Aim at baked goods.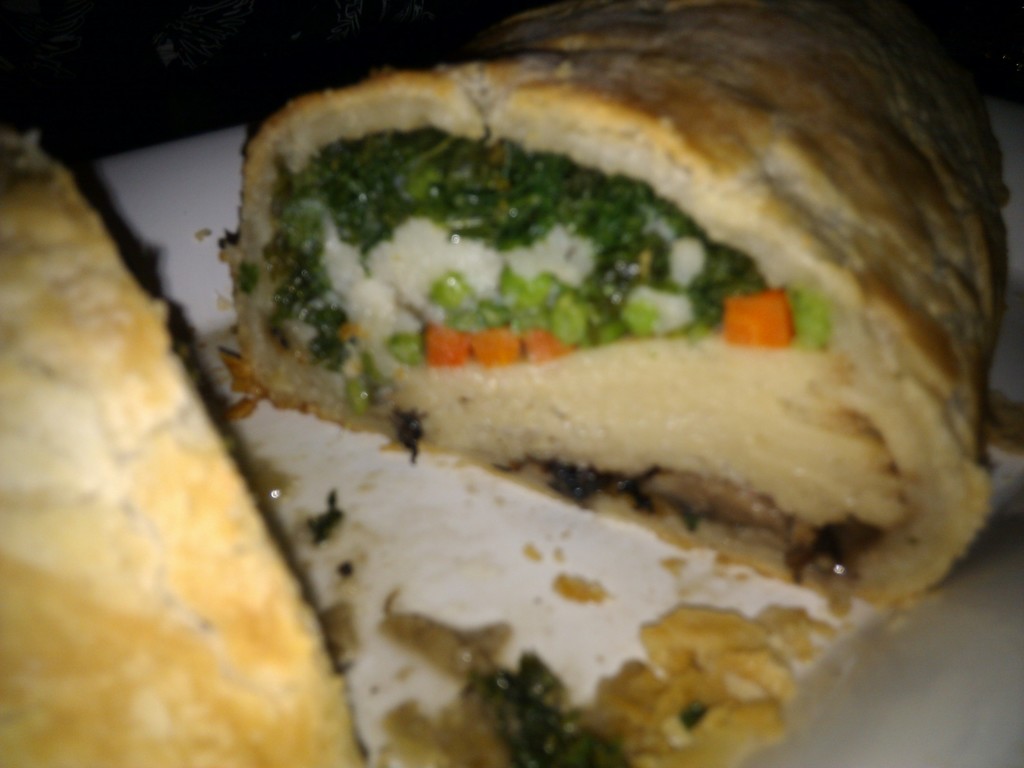
Aimed at box=[215, 35, 981, 714].
